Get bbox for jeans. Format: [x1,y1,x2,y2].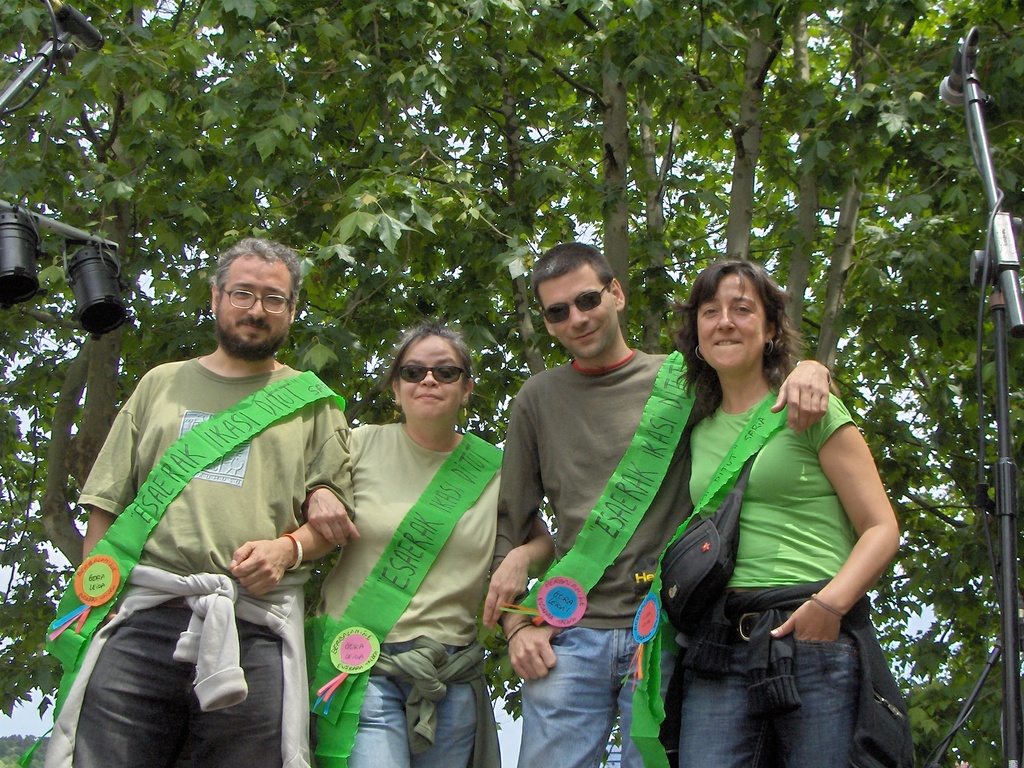
[520,630,668,767].
